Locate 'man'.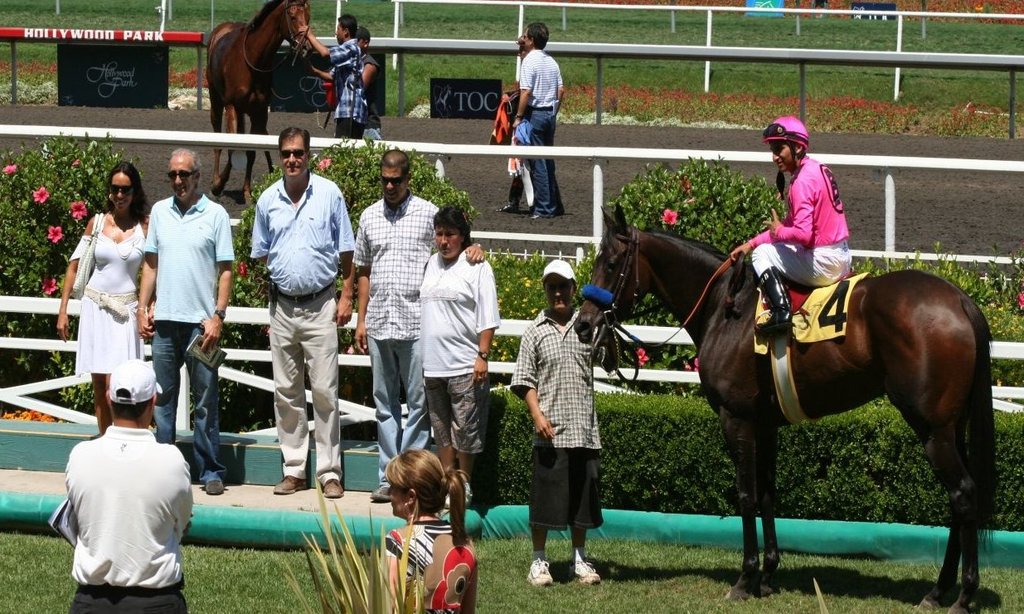
Bounding box: [362, 24, 386, 146].
